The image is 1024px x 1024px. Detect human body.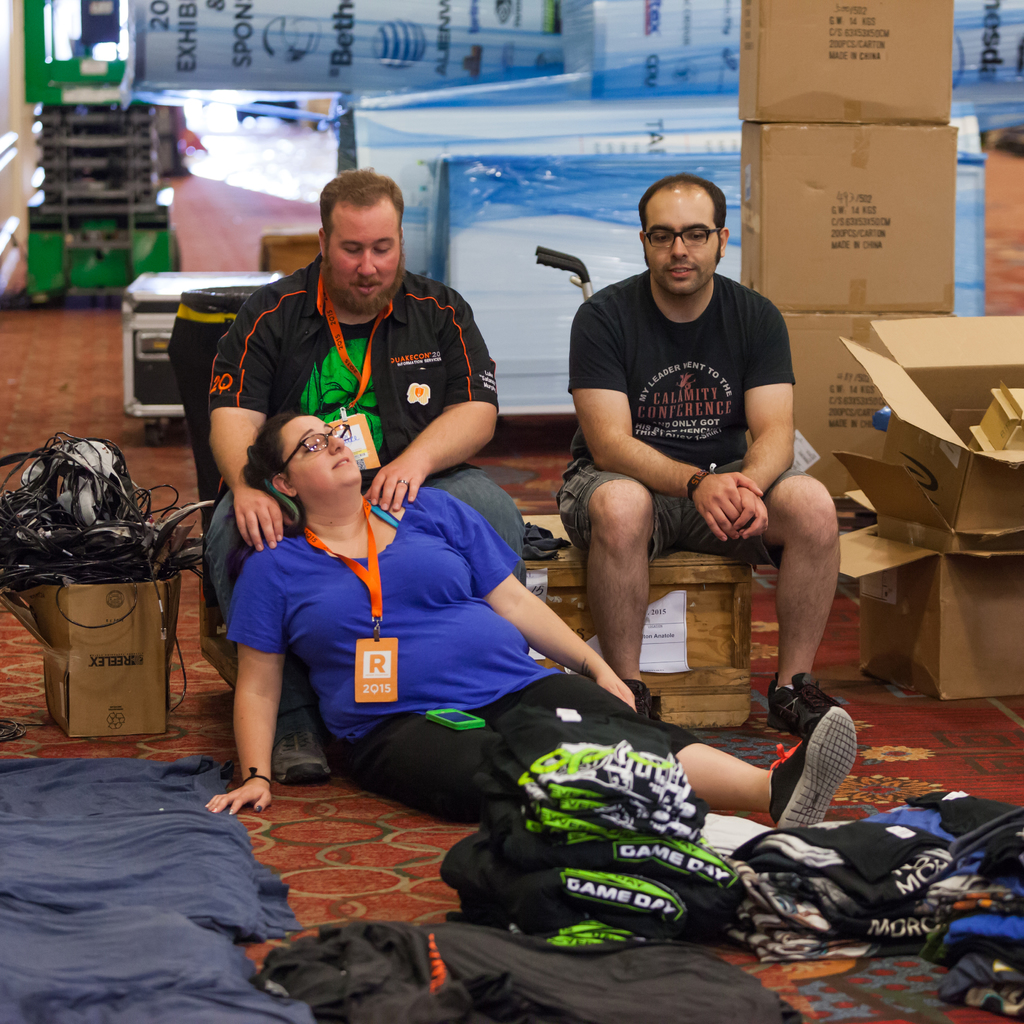
Detection: box(209, 409, 863, 817).
